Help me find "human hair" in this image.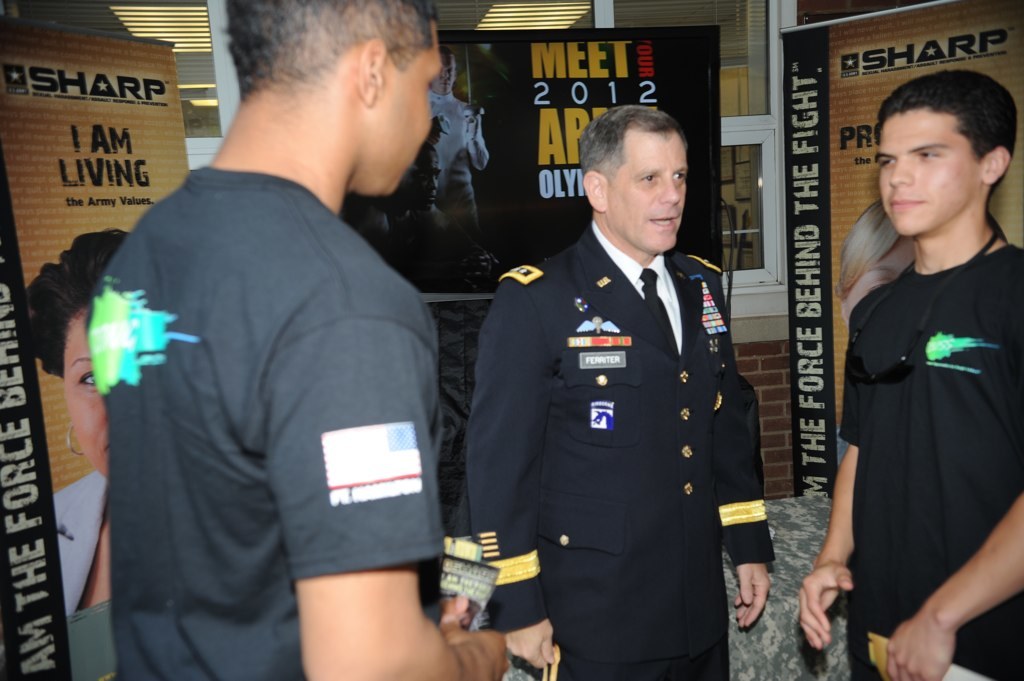
Found it: region(220, 0, 442, 94).
